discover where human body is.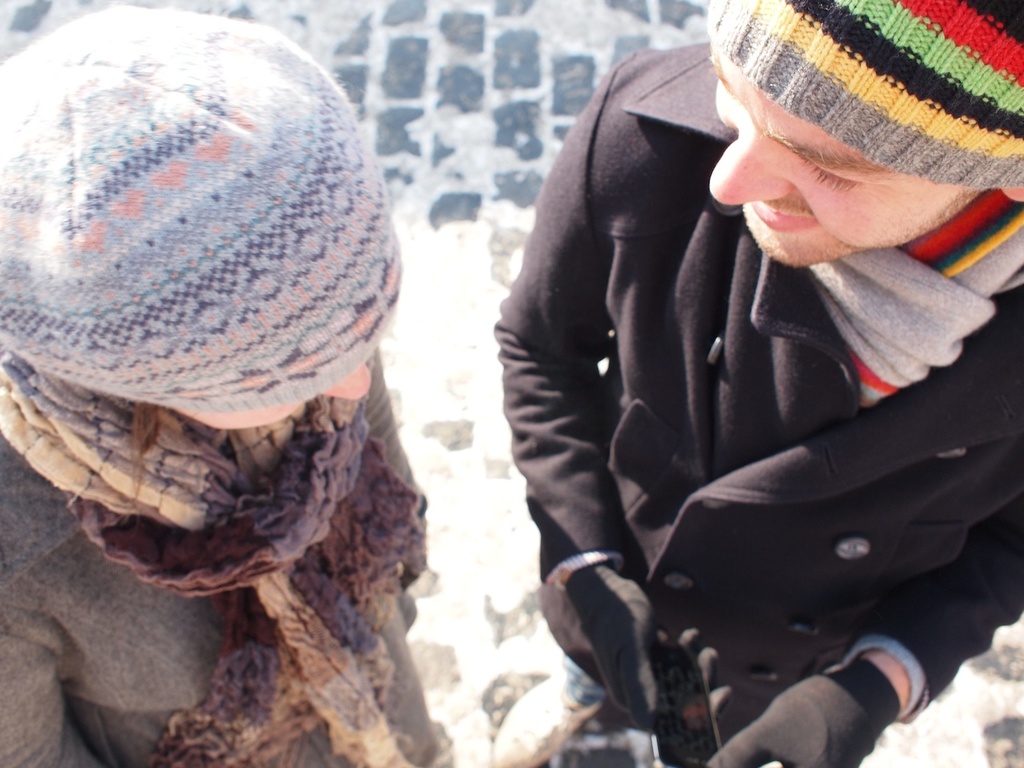
Discovered at (0, 367, 477, 767).
